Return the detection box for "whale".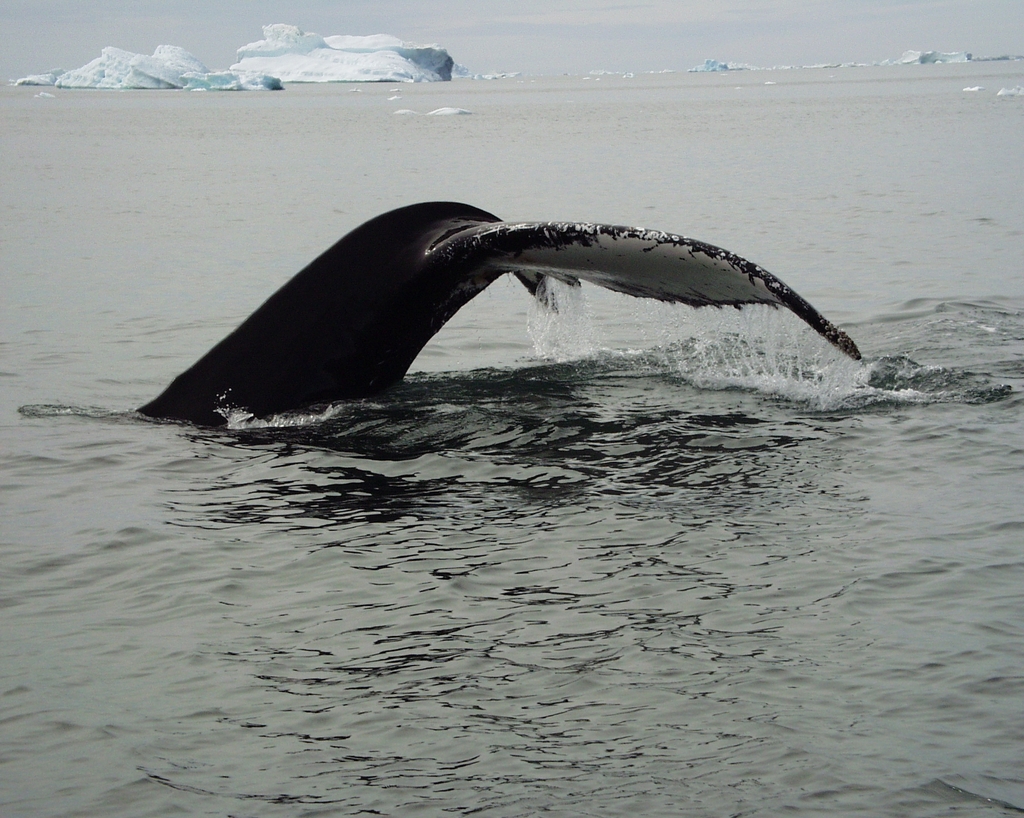
(127,198,861,420).
